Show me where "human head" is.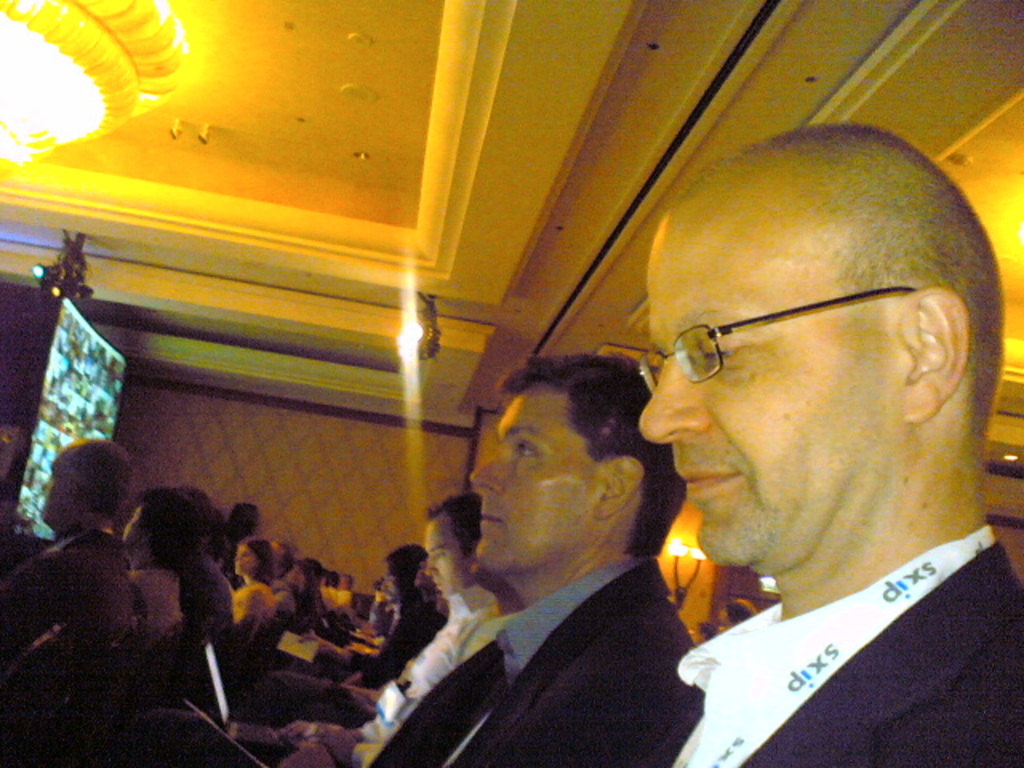
"human head" is at crop(656, 150, 987, 589).
